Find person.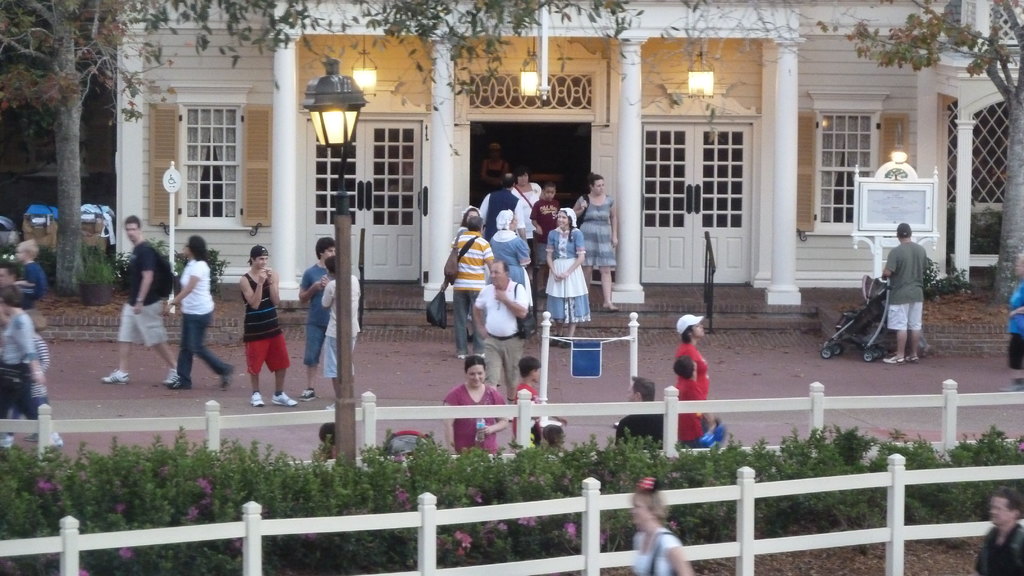
Rect(884, 228, 925, 364).
